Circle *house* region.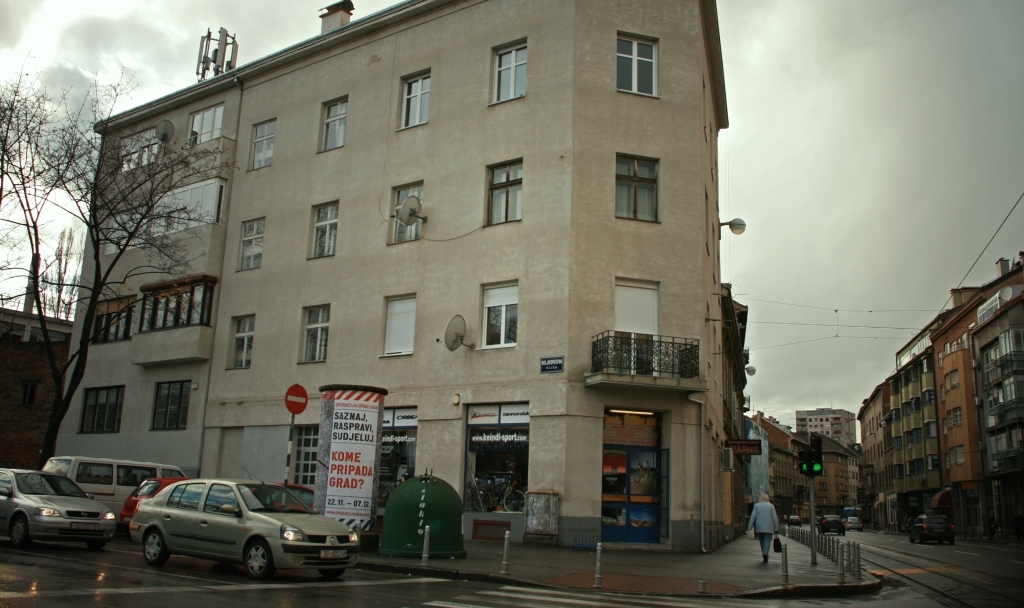
Region: rect(857, 332, 938, 522).
